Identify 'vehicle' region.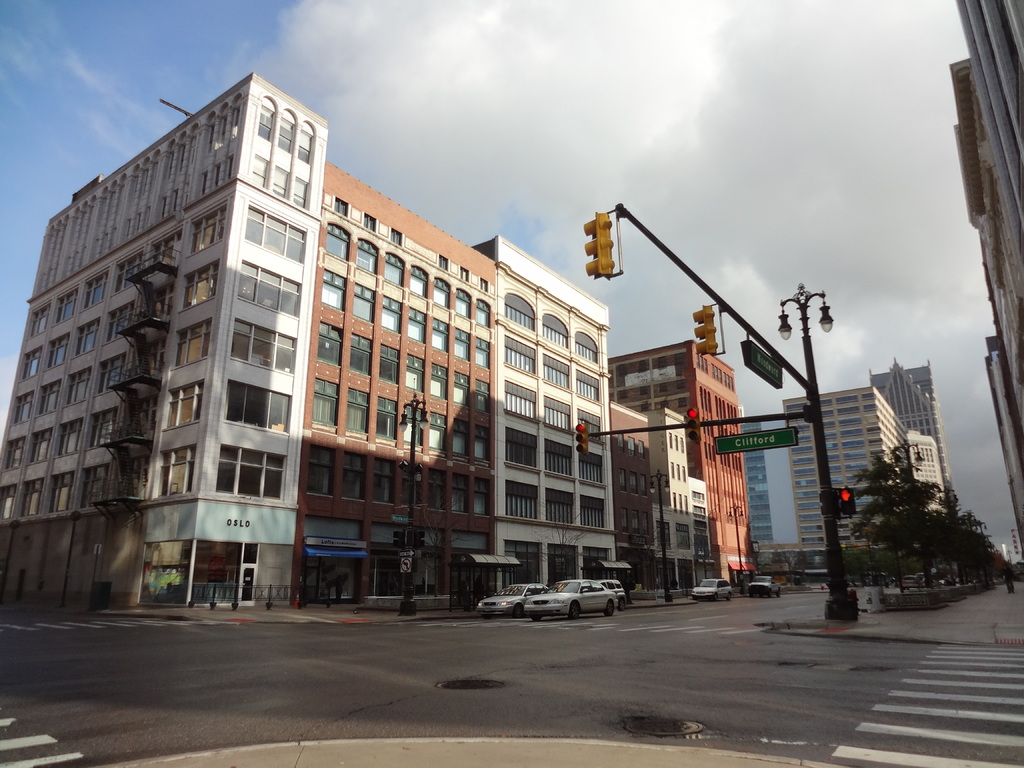
Region: {"left": 692, "top": 577, "right": 734, "bottom": 604}.
